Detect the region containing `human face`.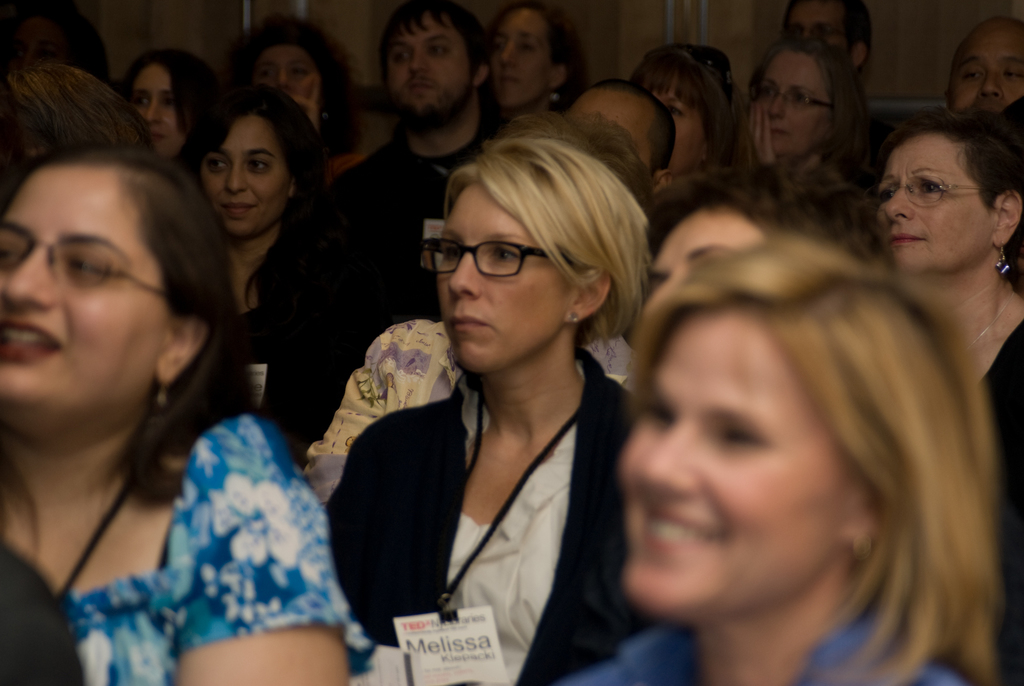
left=756, top=53, right=826, bottom=154.
